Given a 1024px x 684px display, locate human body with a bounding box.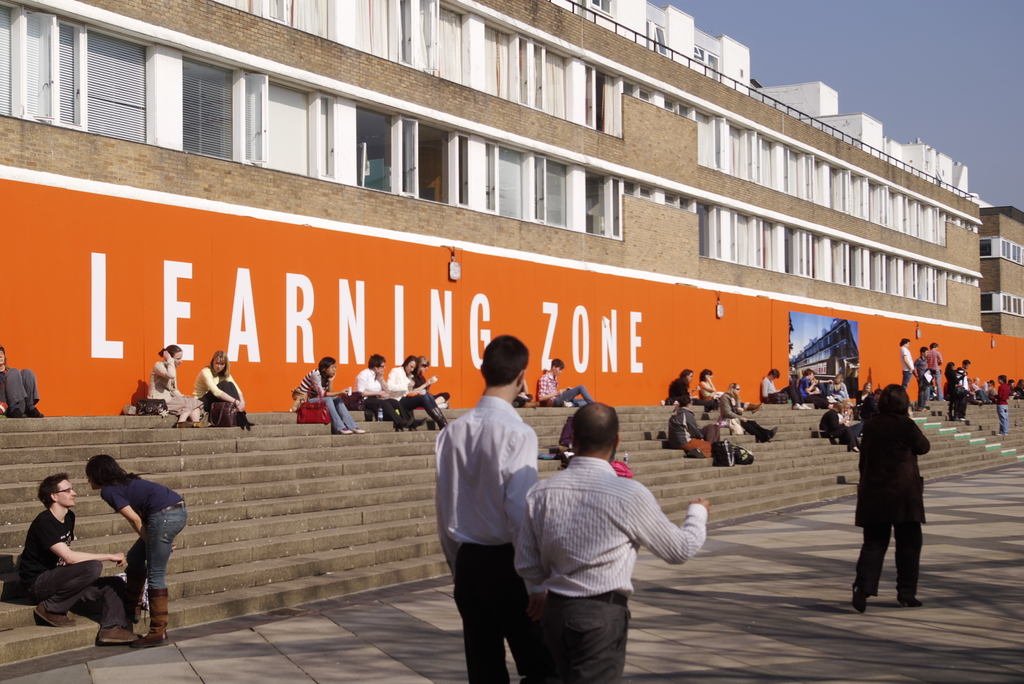
Located: (x1=698, y1=374, x2=764, y2=403).
